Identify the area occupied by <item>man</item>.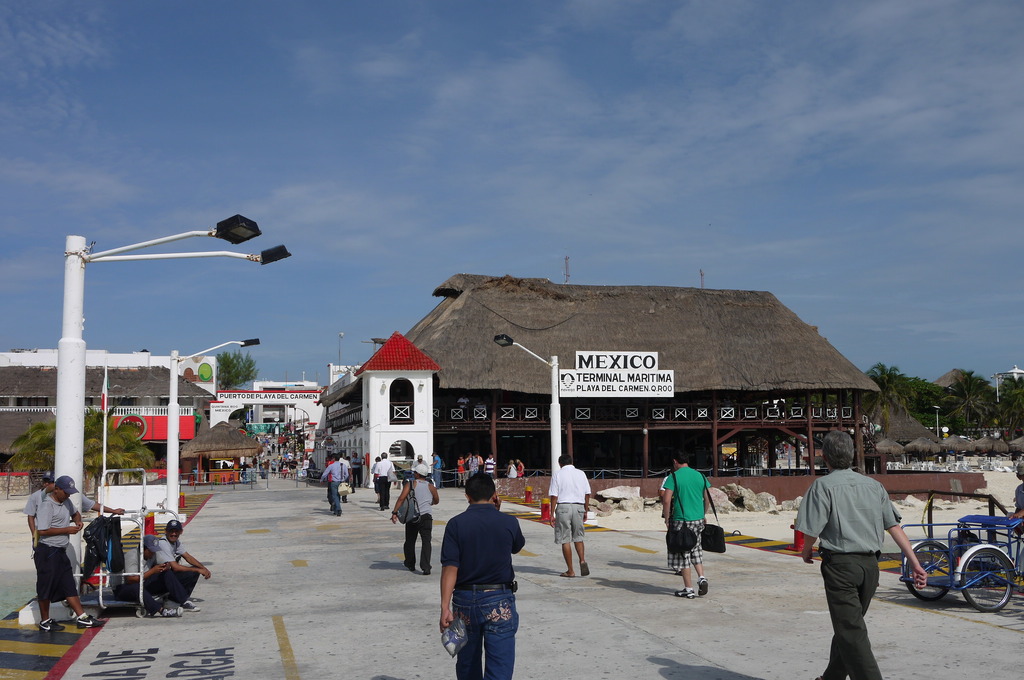
Area: (392,465,441,576).
